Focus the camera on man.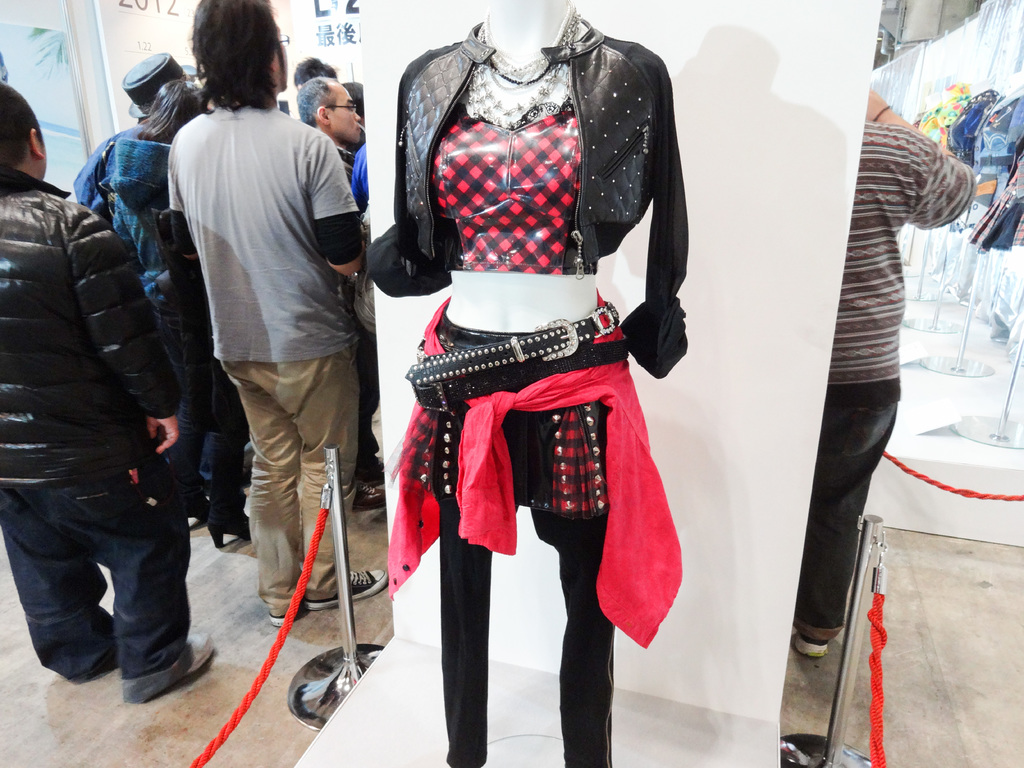
Focus region: locate(129, 15, 387, 638).
